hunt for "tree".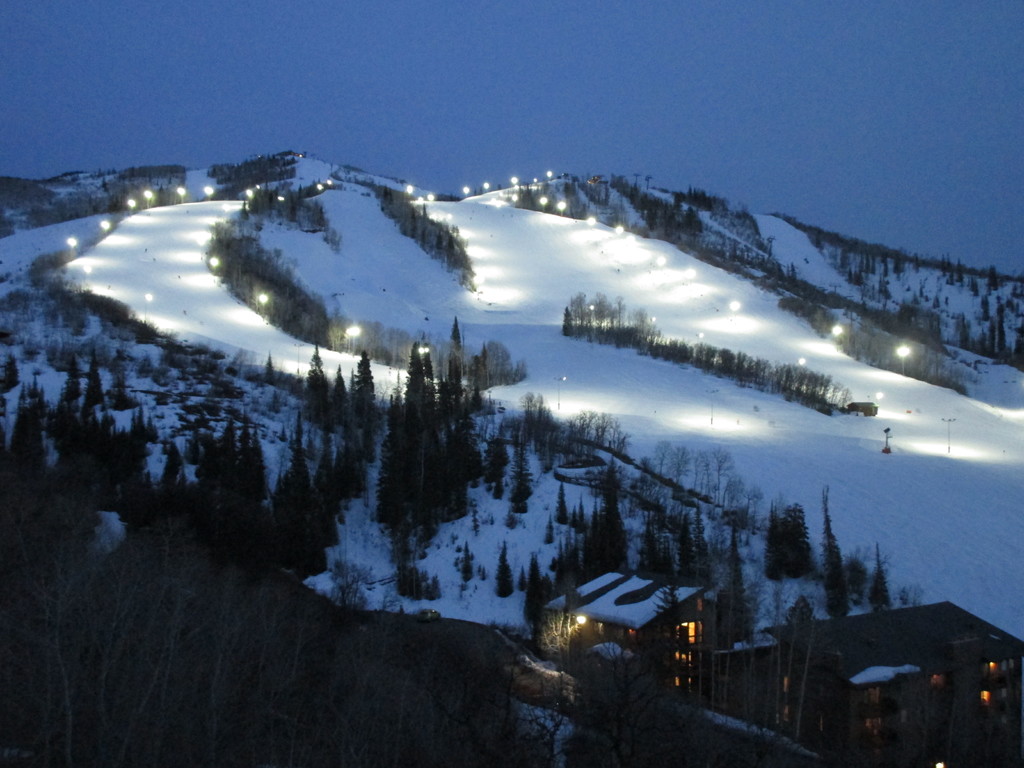
Hunted down at x1=316 y1=365 x2=355 y2=438.
